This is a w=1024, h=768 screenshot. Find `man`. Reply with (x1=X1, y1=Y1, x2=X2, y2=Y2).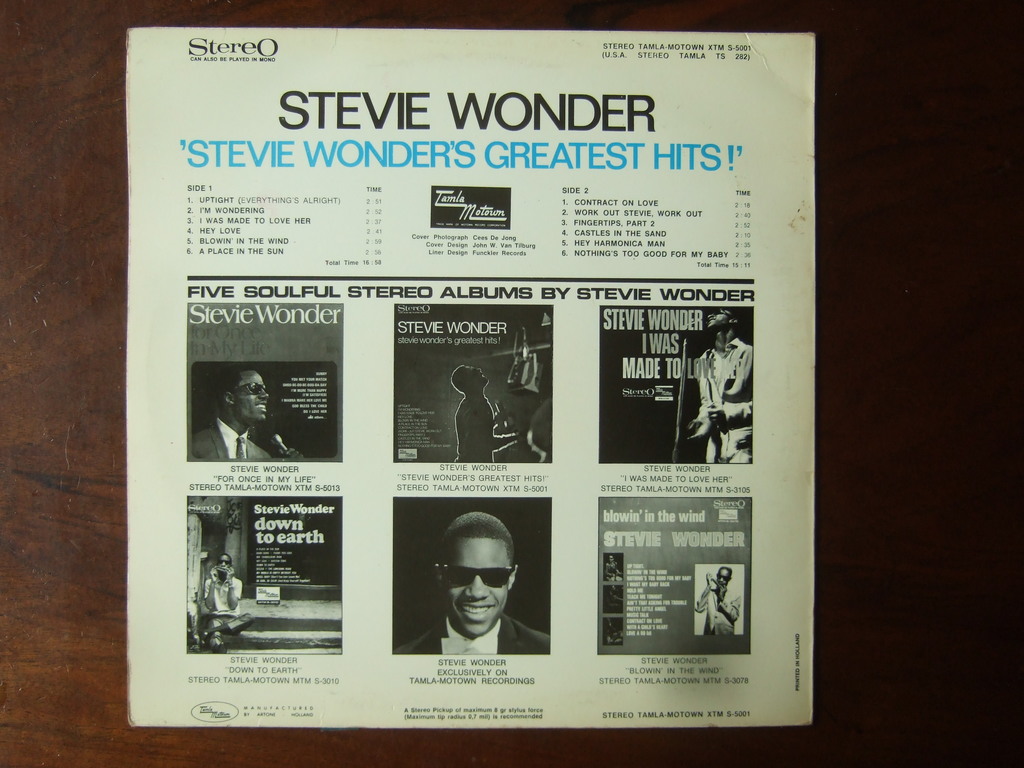
(x1=202, y1=554, x2=253, y2=654).
